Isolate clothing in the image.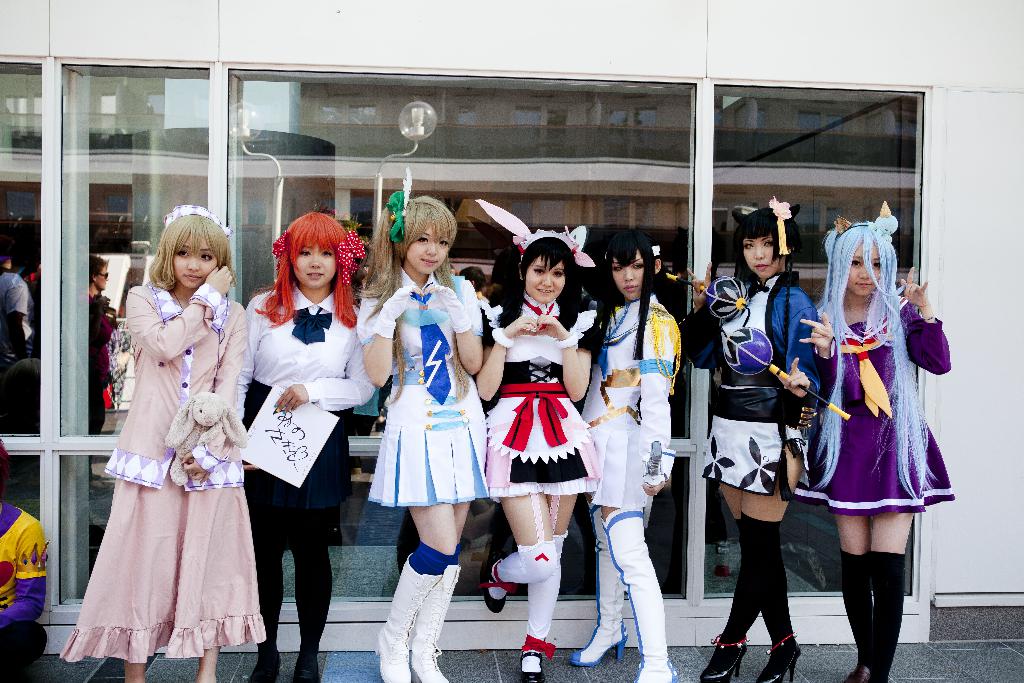
Isolated region: 683, 264, 826, 495.
